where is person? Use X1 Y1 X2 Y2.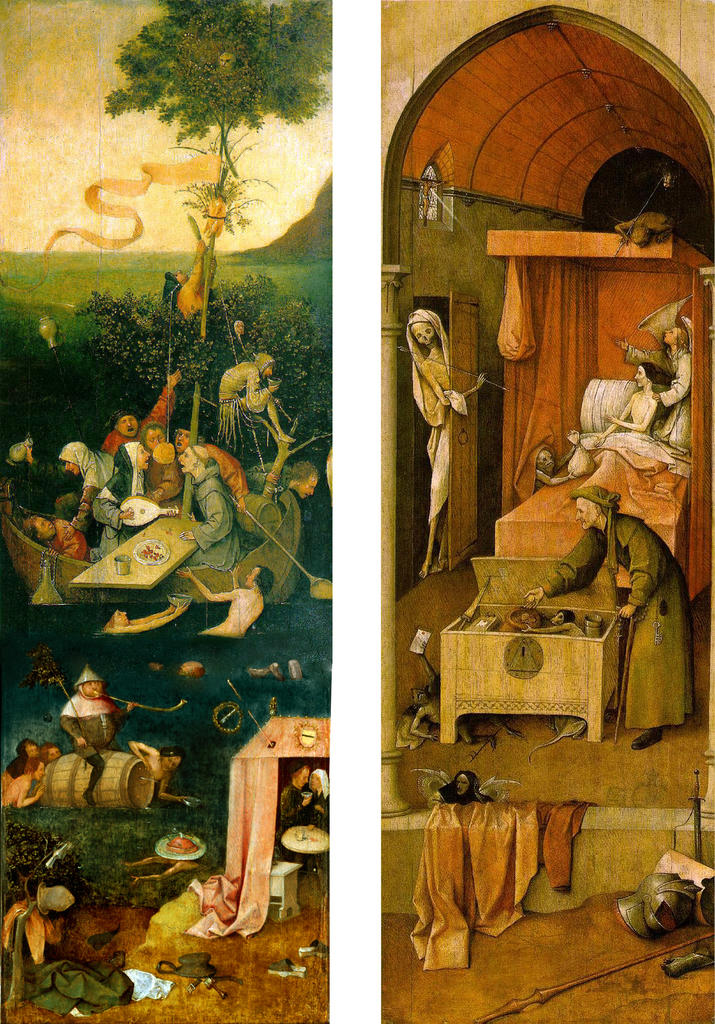
408 310 462 581.
